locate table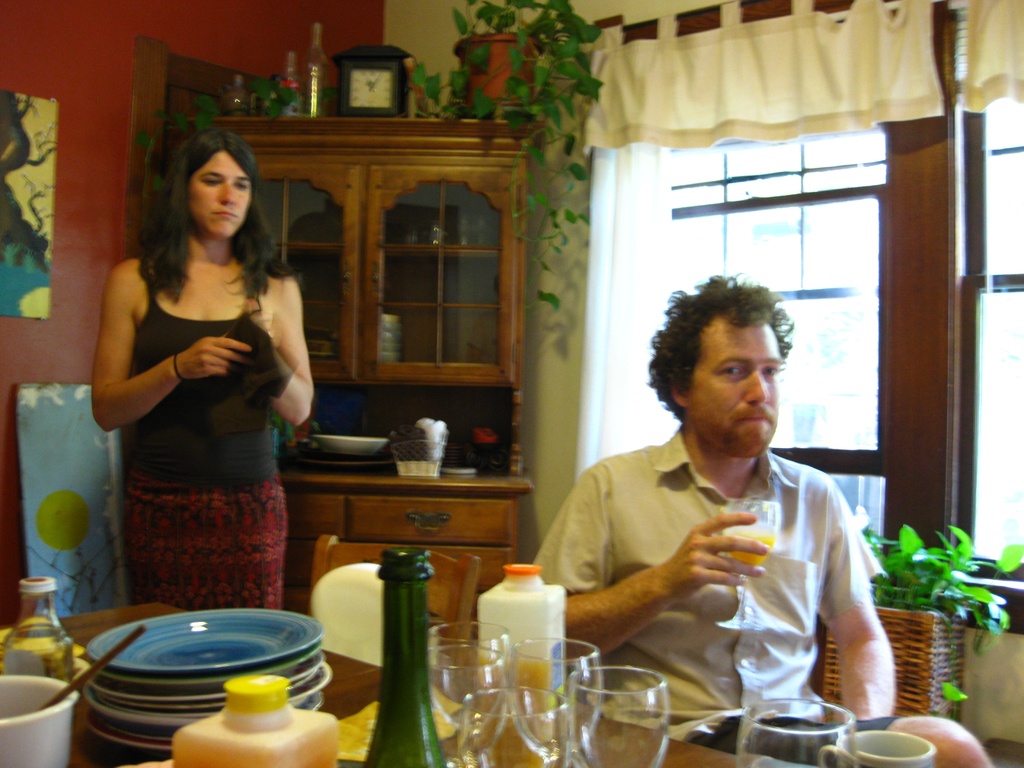
[left=1, top=588, right=806, bottom=767]
